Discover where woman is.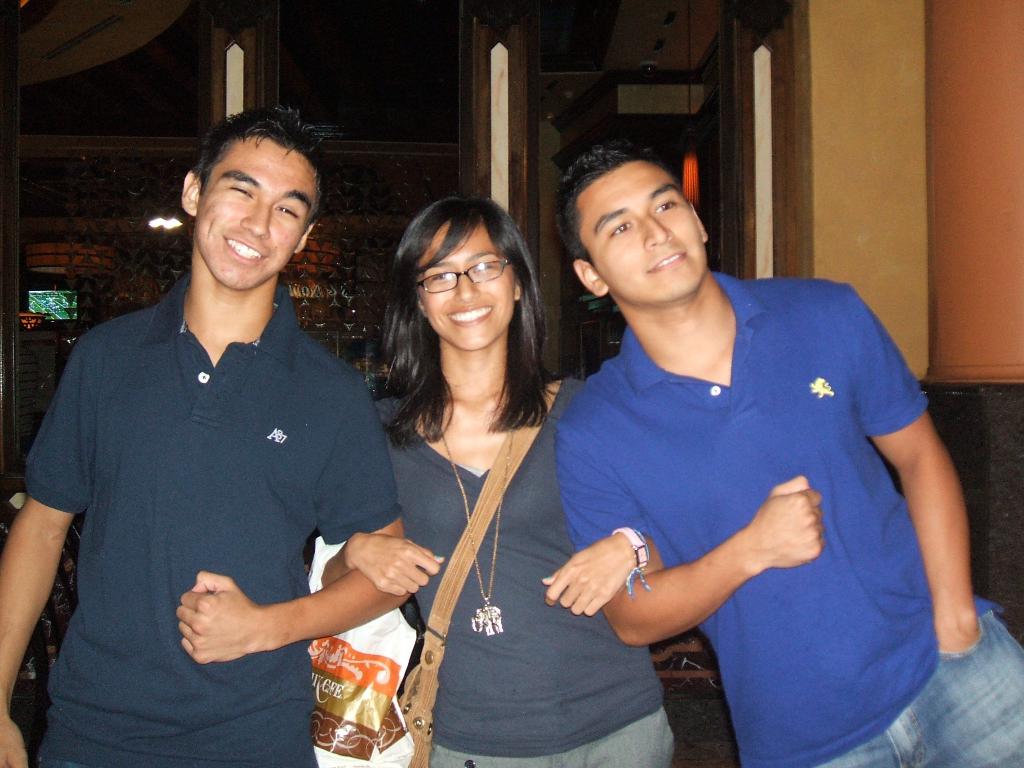
Discovered at [341,182,604,767].
